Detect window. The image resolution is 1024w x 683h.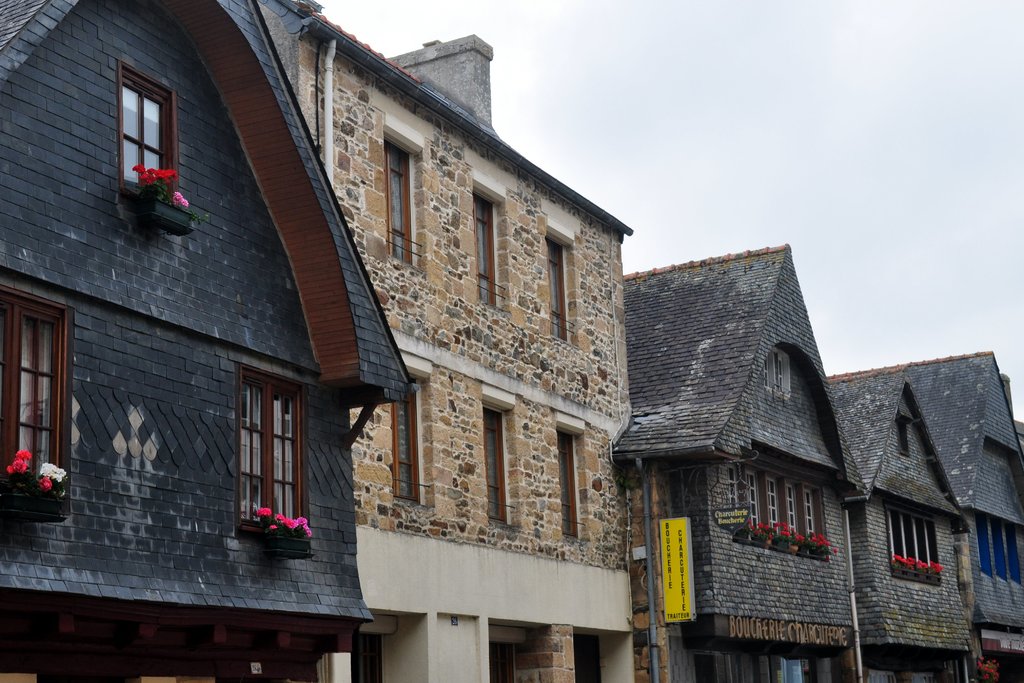
(x1=480, y1=405, x2=509, y2=525).
